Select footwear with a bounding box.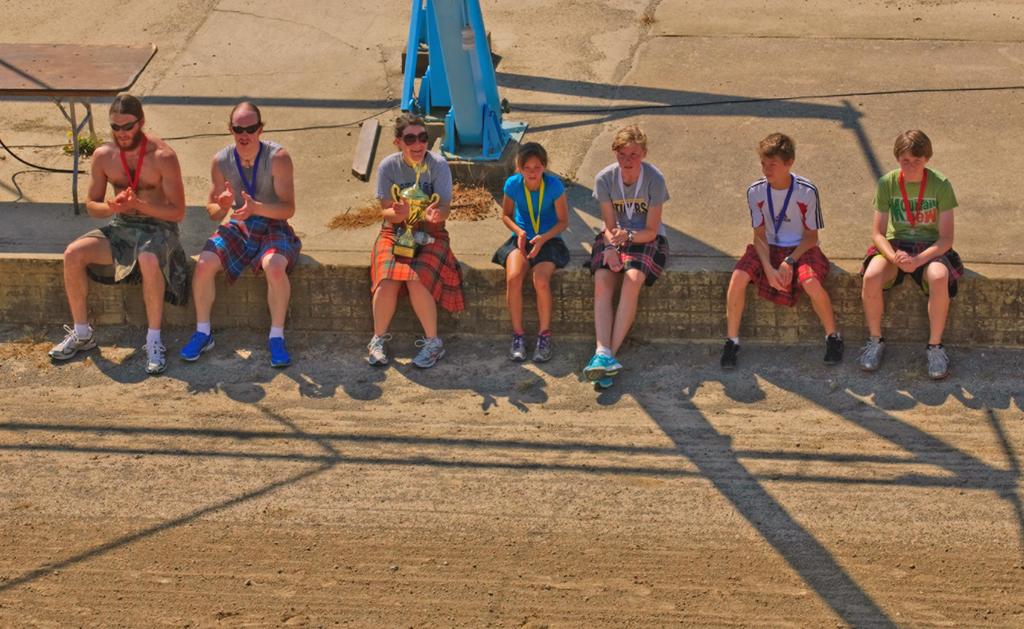
{"x1": 924, "y1": 343, "x2": 951, "y2": 377}.
